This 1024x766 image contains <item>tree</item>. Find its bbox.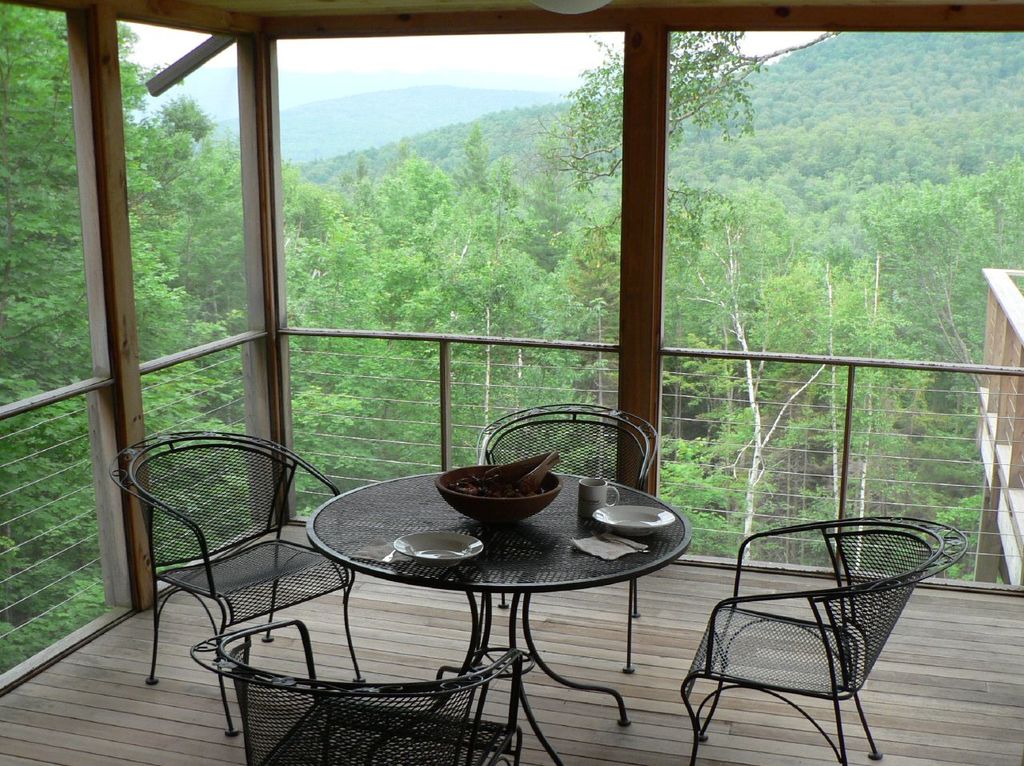
crop(524, 28, 842, 191).
